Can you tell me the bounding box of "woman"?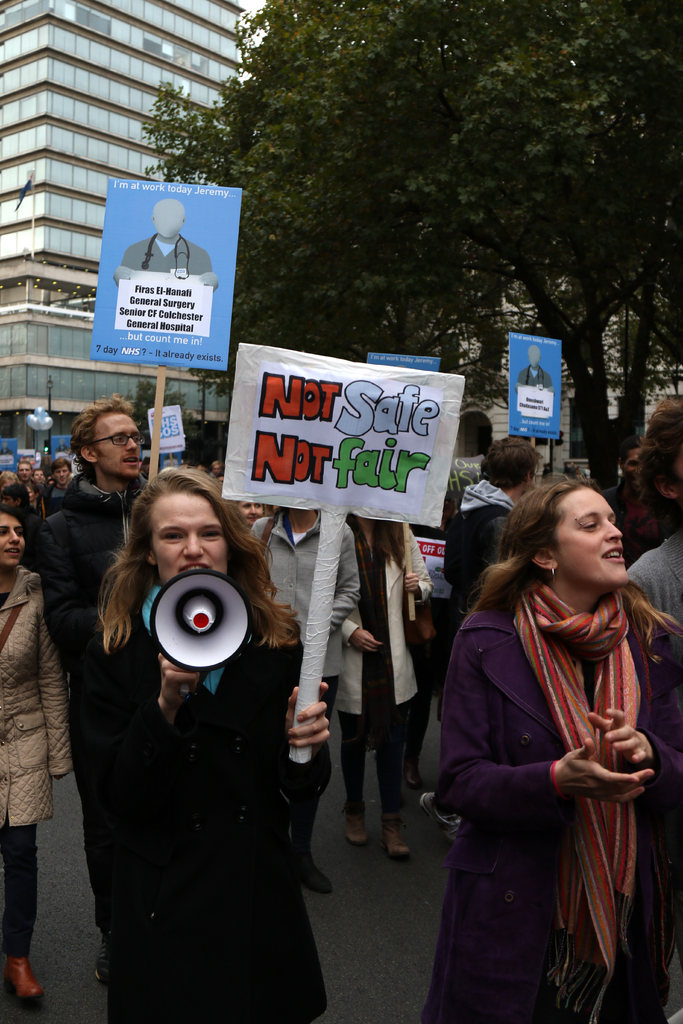
[0,506,76,1001].
